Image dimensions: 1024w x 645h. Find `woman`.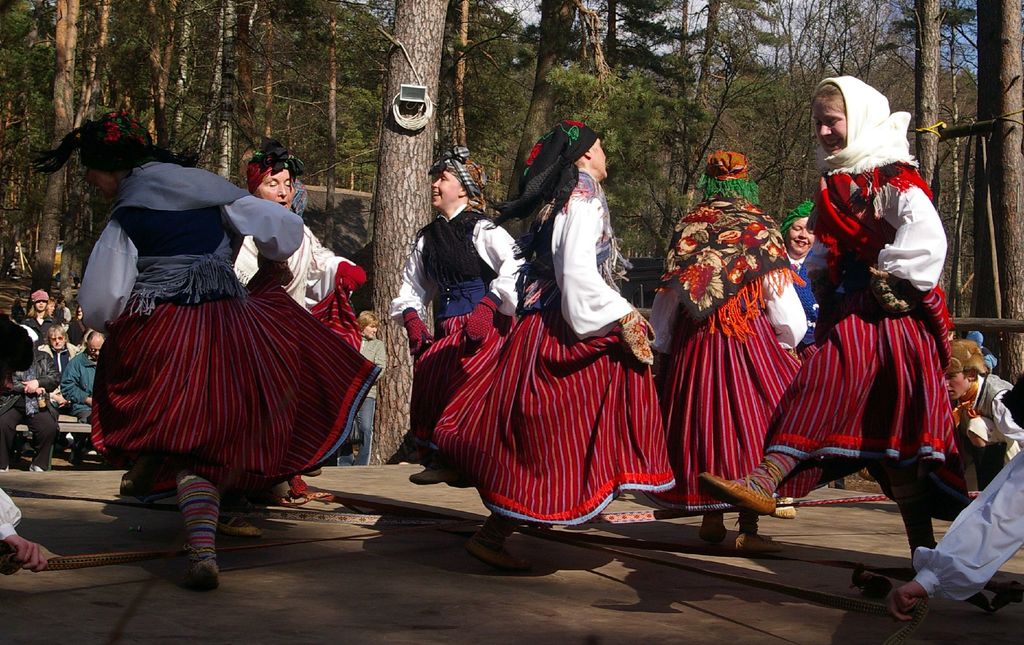
rect(114, 141, 370, 506).
